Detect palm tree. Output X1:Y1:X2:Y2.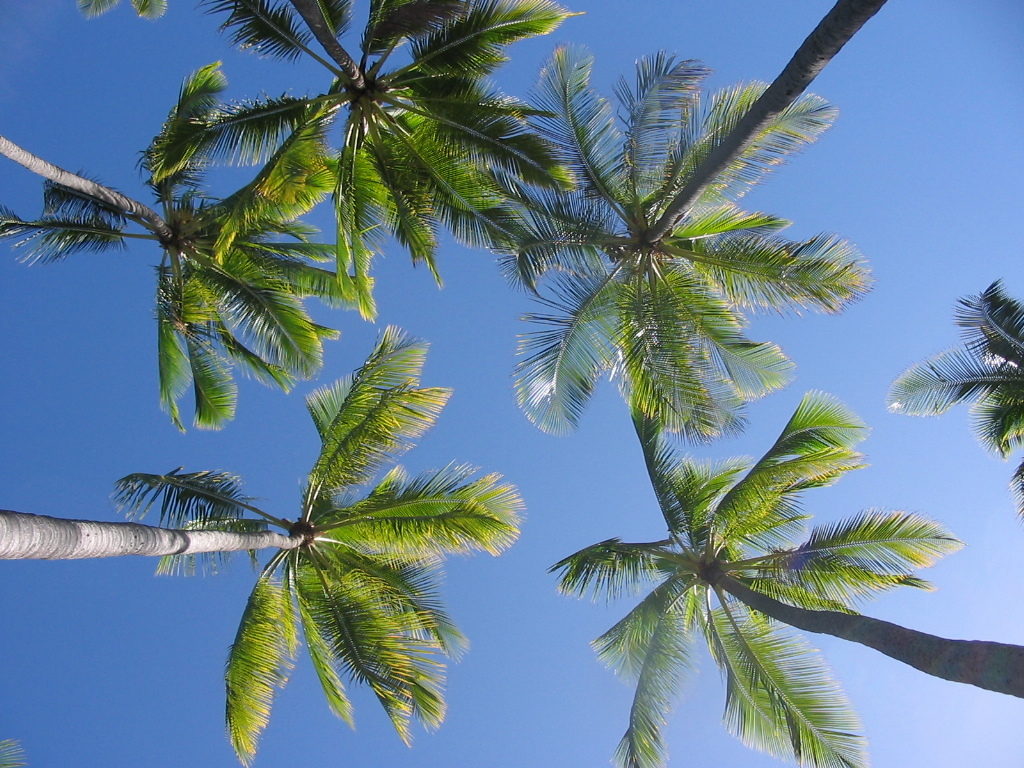
174:0:540:278.
